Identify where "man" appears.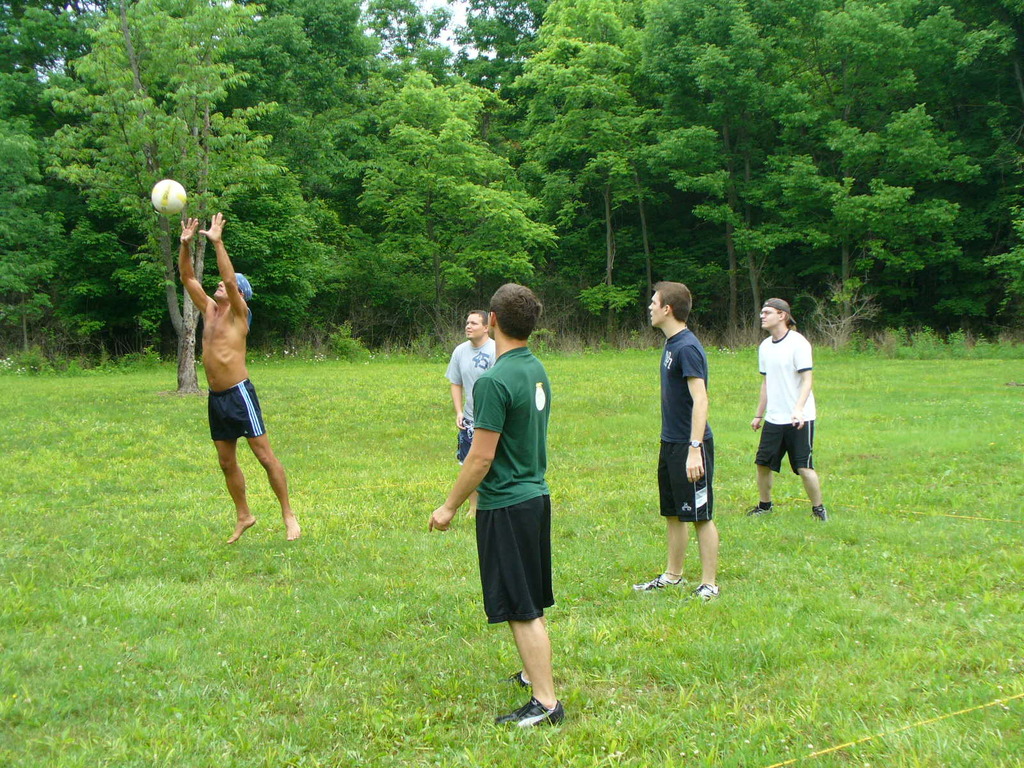
Appears at x1=442, y1=309, x2=494, y2=517.
